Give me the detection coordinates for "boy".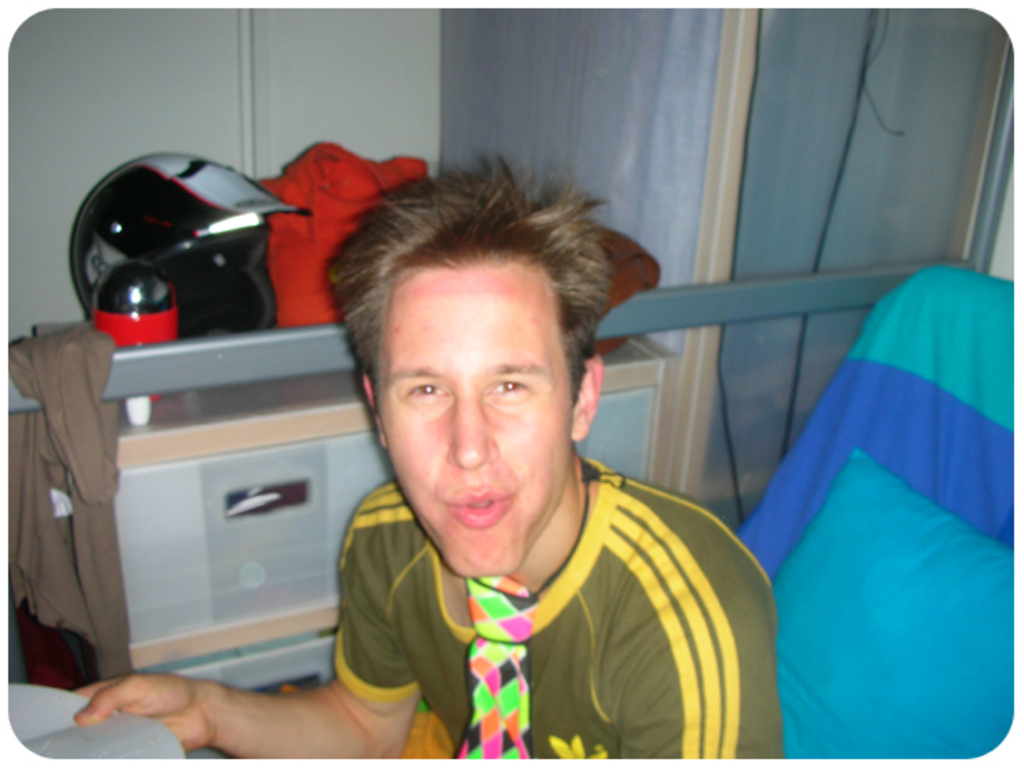
BBox(260, 155, 764, 759).
